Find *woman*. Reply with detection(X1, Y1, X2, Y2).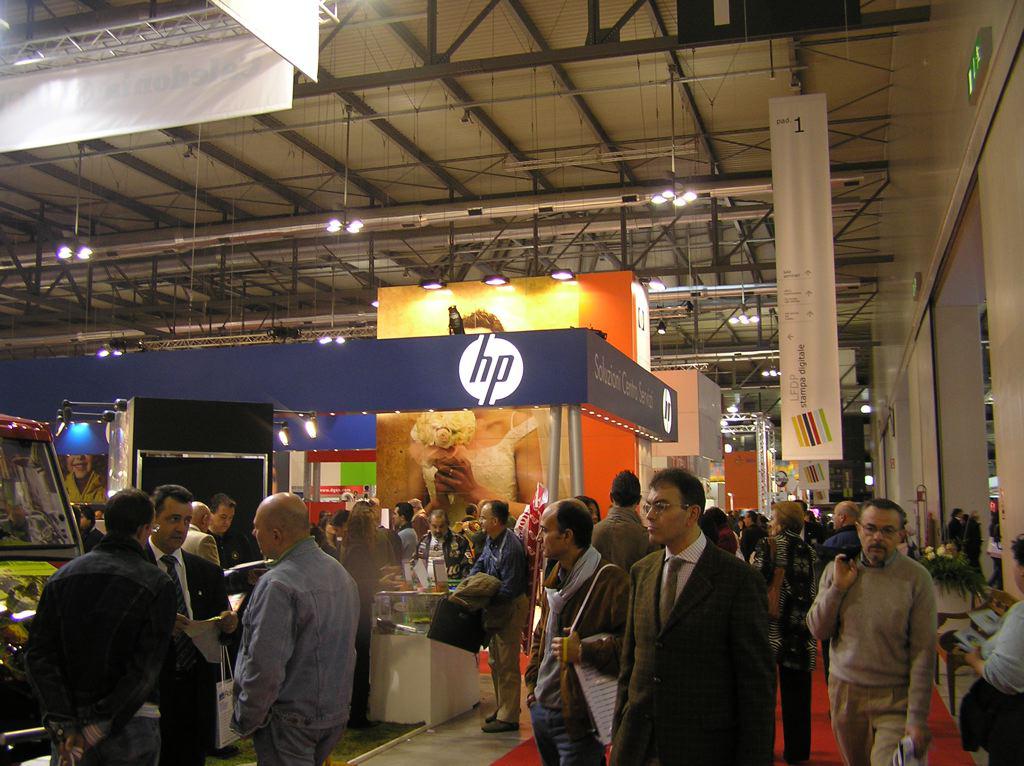
detection(340, 506, 397, 729).
